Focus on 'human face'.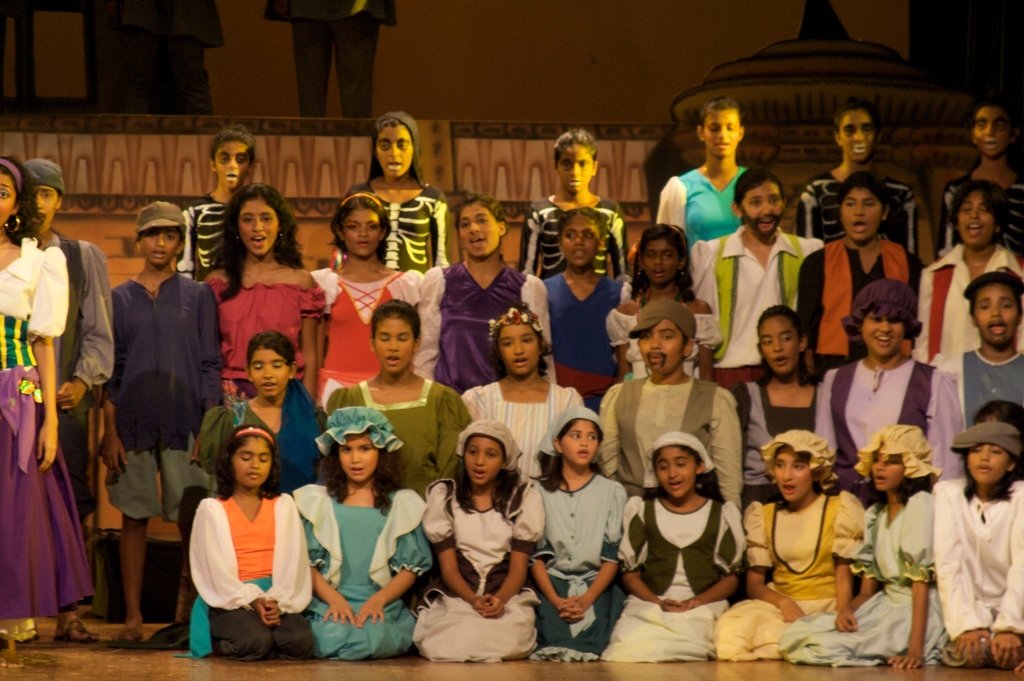
Focused at 848 111 874 163.
